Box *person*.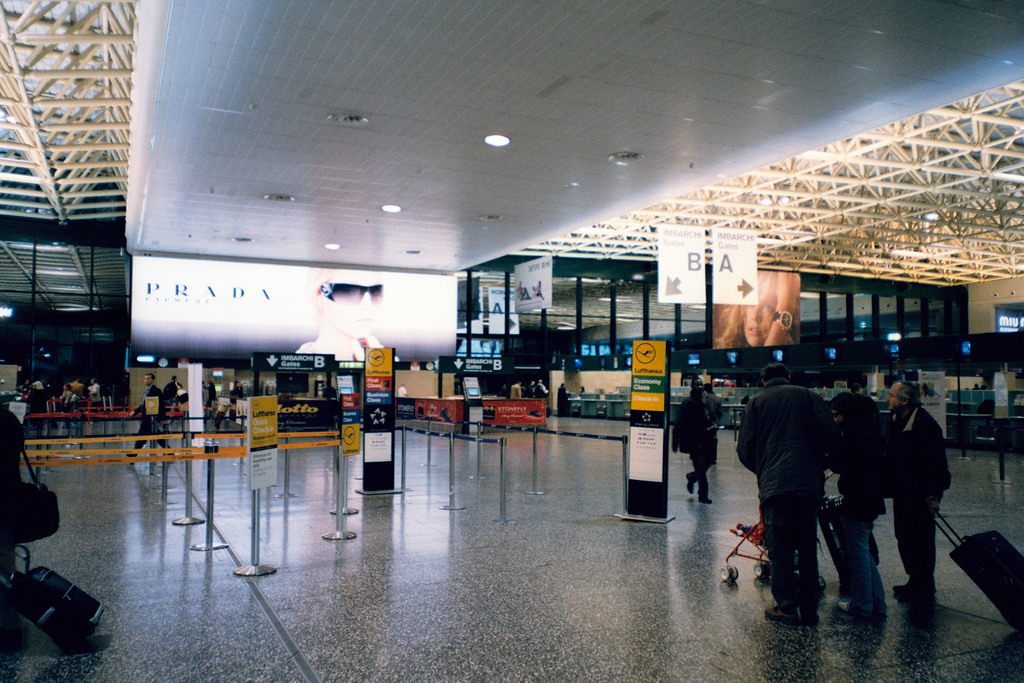
select_region(314, 379, 339, 397).
